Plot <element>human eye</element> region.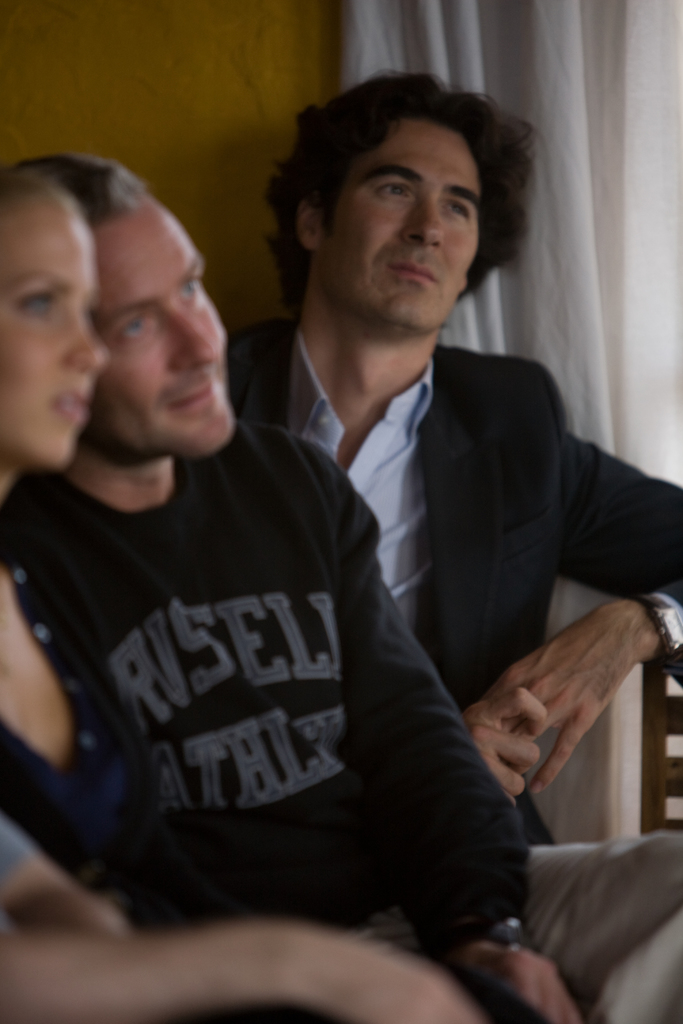
Plotted at 119/312/145/336.
